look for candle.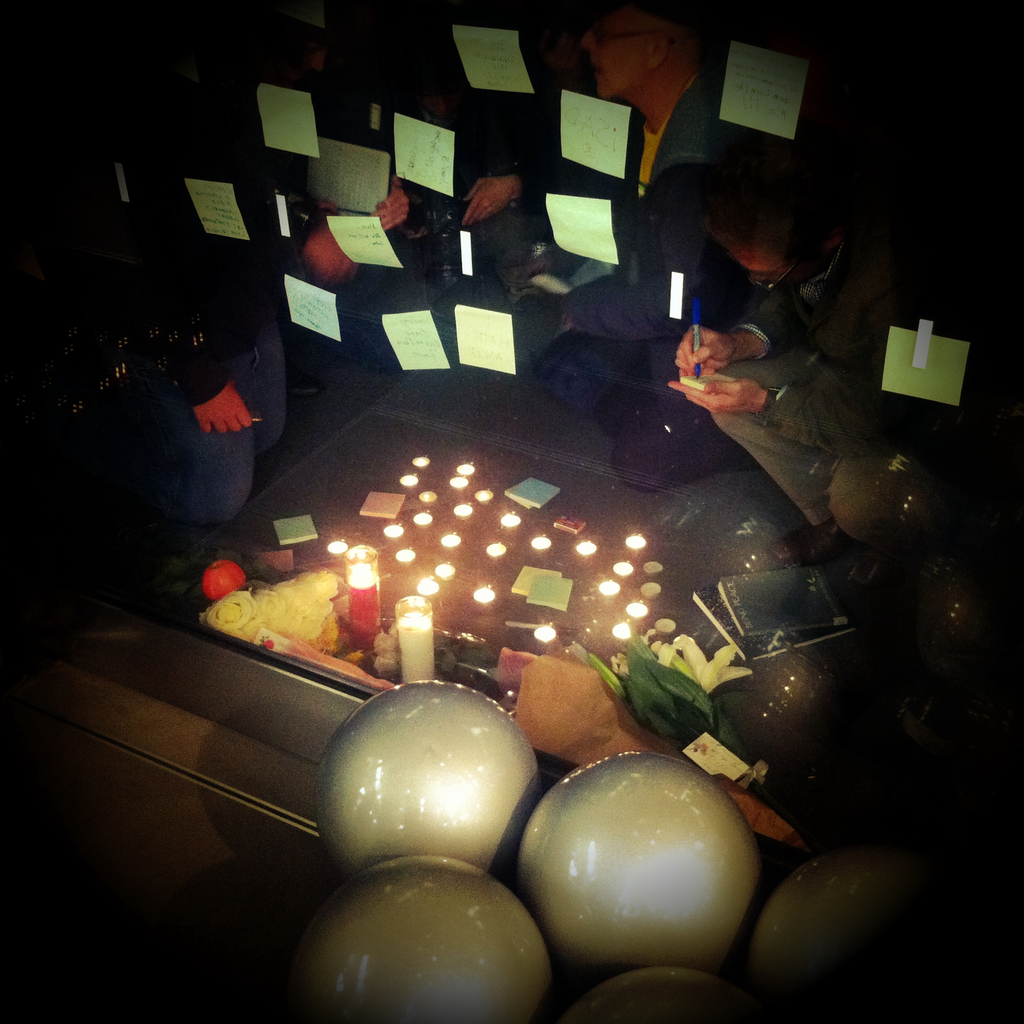
Found: {"x1": 400, "y1": 474, "x2": 417, "y2": 488}.
